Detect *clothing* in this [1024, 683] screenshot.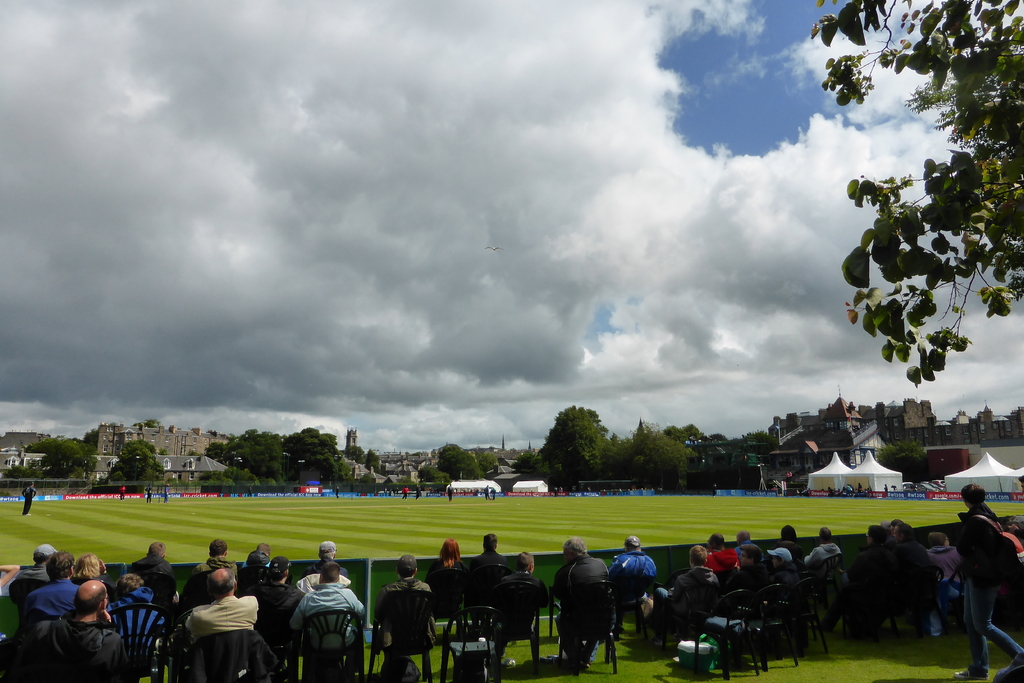
Detection: x1=446, y1=487, x2=452, y2=498.
